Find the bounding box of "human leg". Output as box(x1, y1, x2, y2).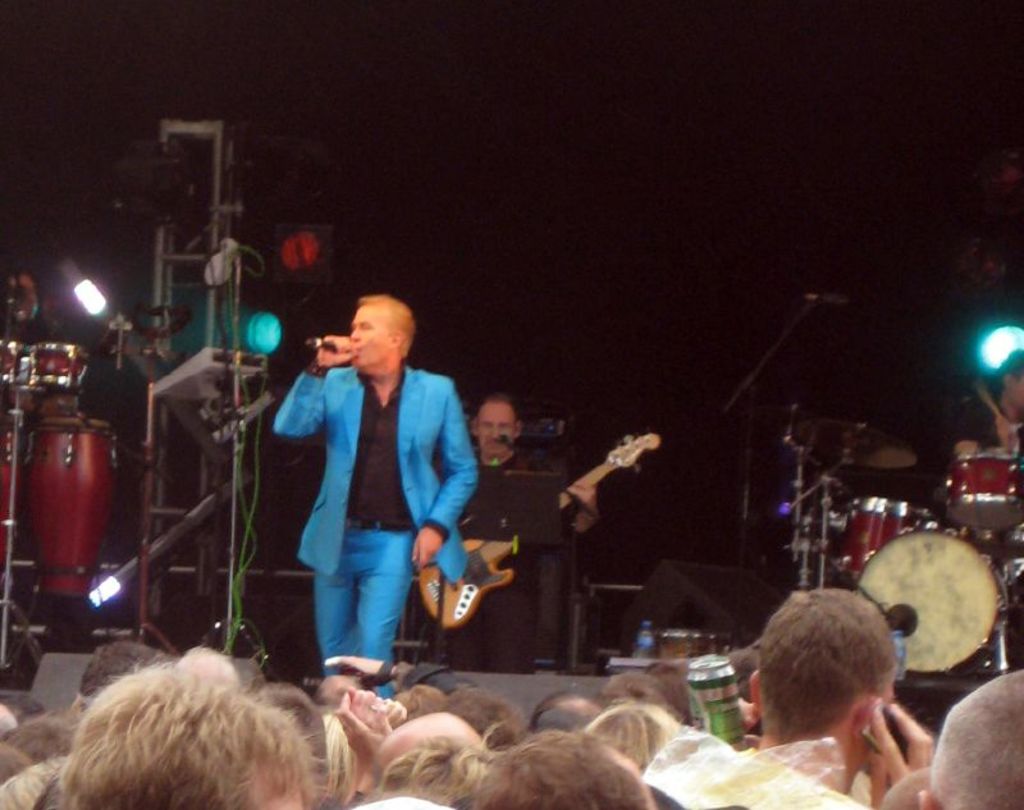
box(312, 539, 352, 672).
